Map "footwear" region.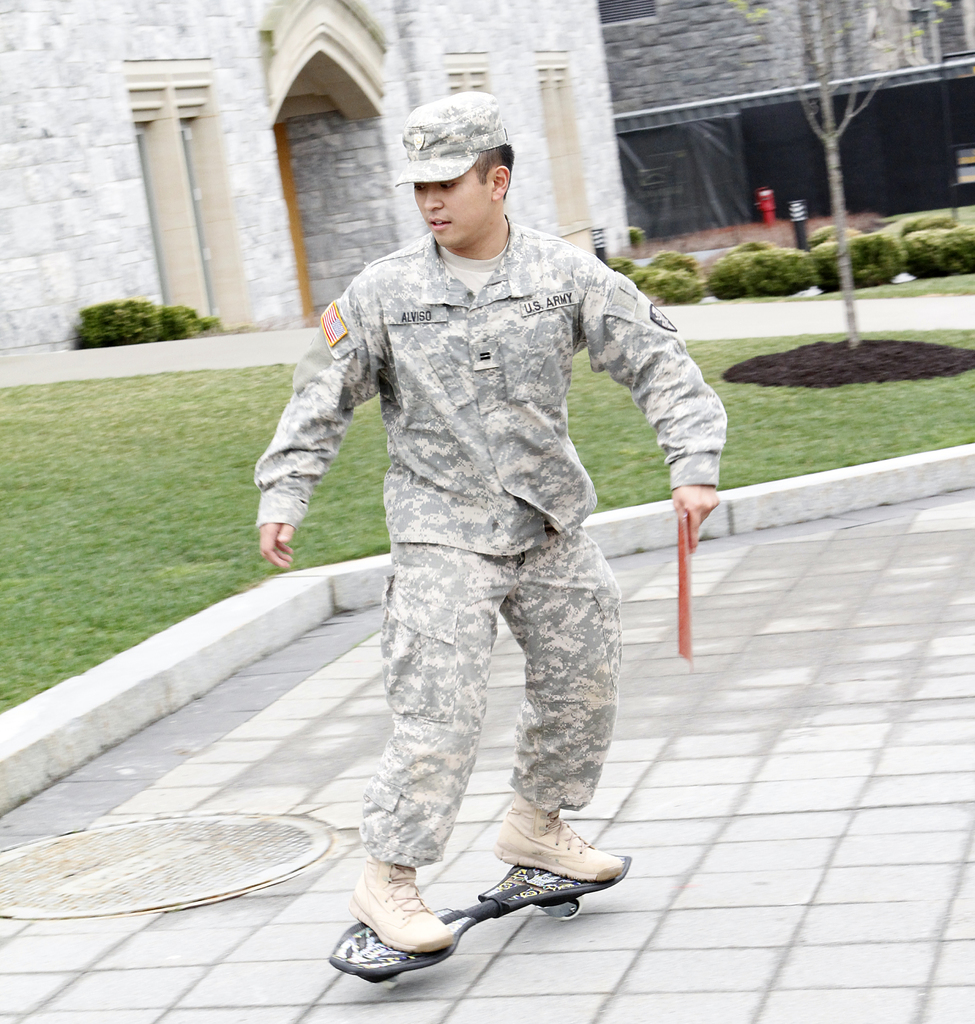
Mapped to <region>488, 791, 622, 884</region>.
